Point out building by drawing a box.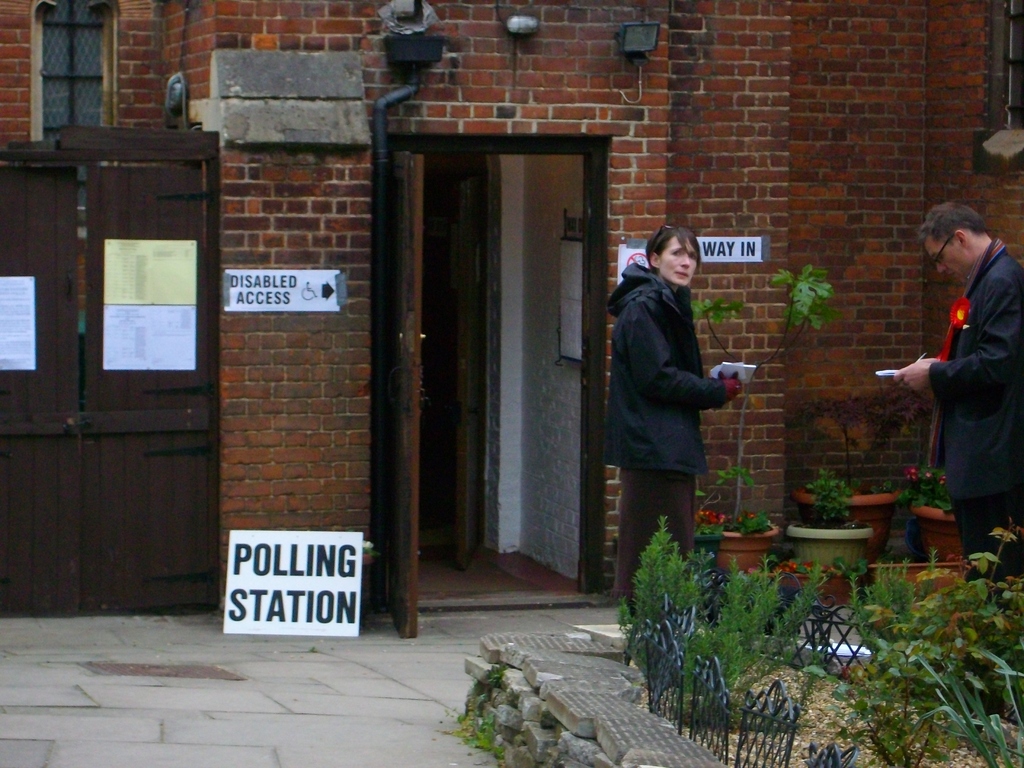
bbox=[0, 0, 1023, 625].
